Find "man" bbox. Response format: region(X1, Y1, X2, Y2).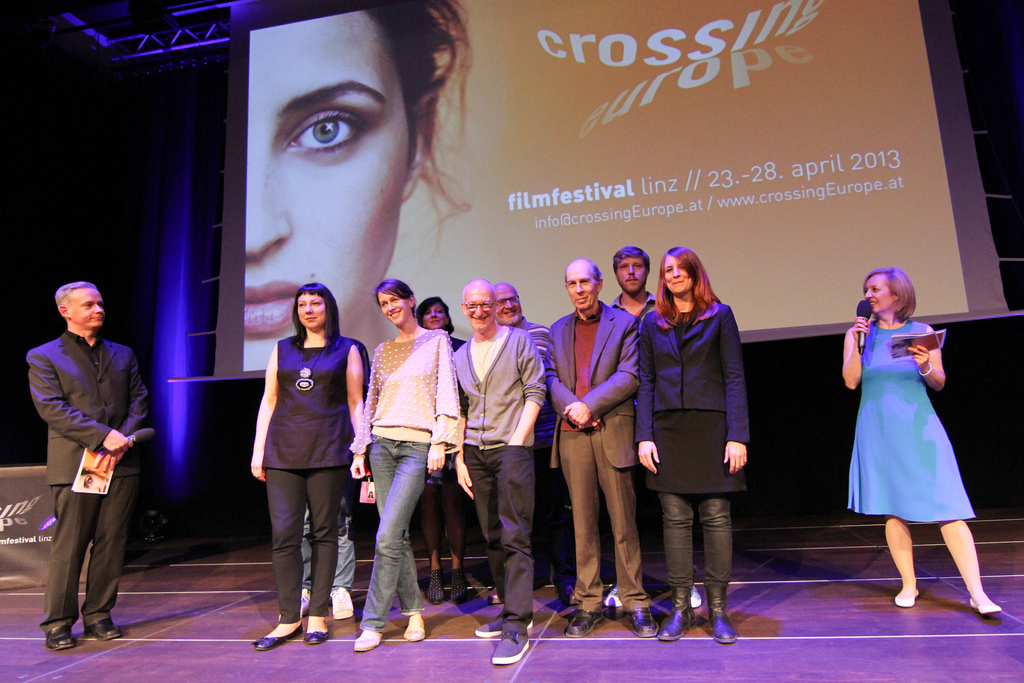
region(615, 244, 666, 327).
